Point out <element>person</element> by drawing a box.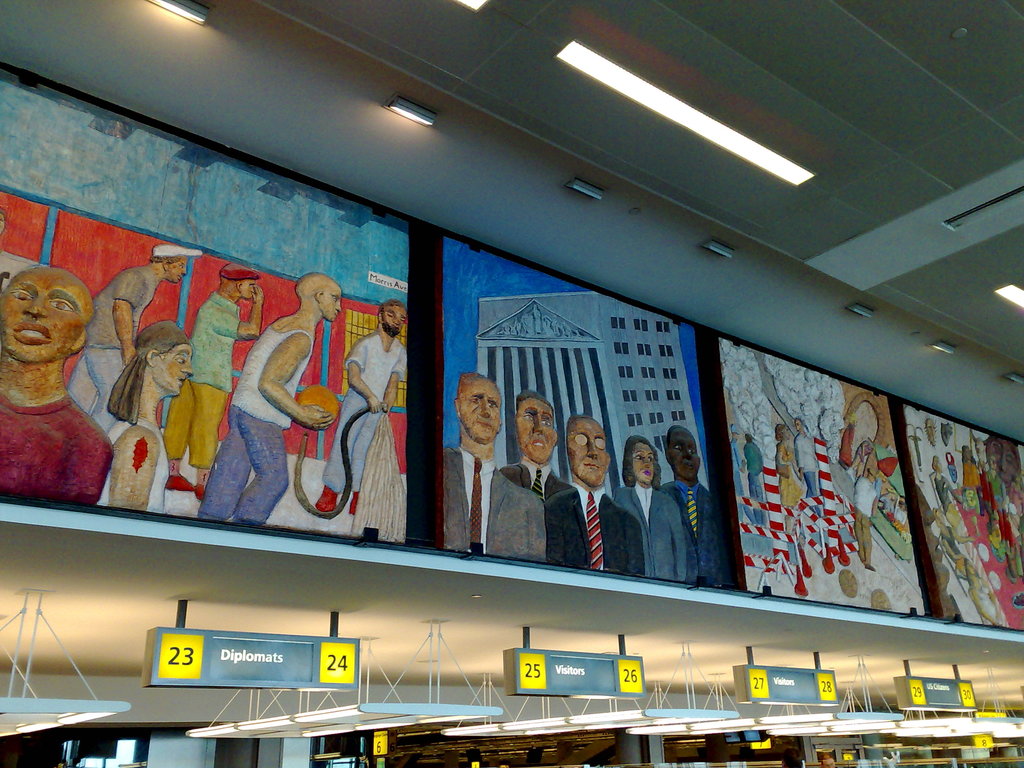
660, 426, 725, 595.
